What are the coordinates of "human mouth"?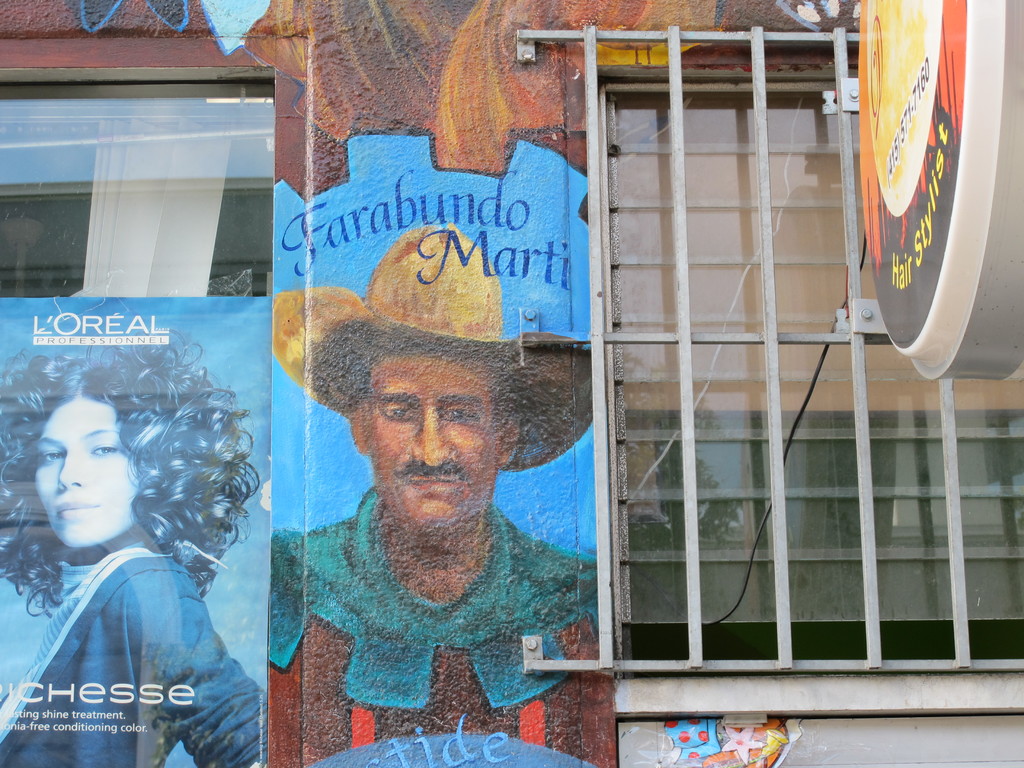
<bbox>55, 499, 103, 521</bbox>.
